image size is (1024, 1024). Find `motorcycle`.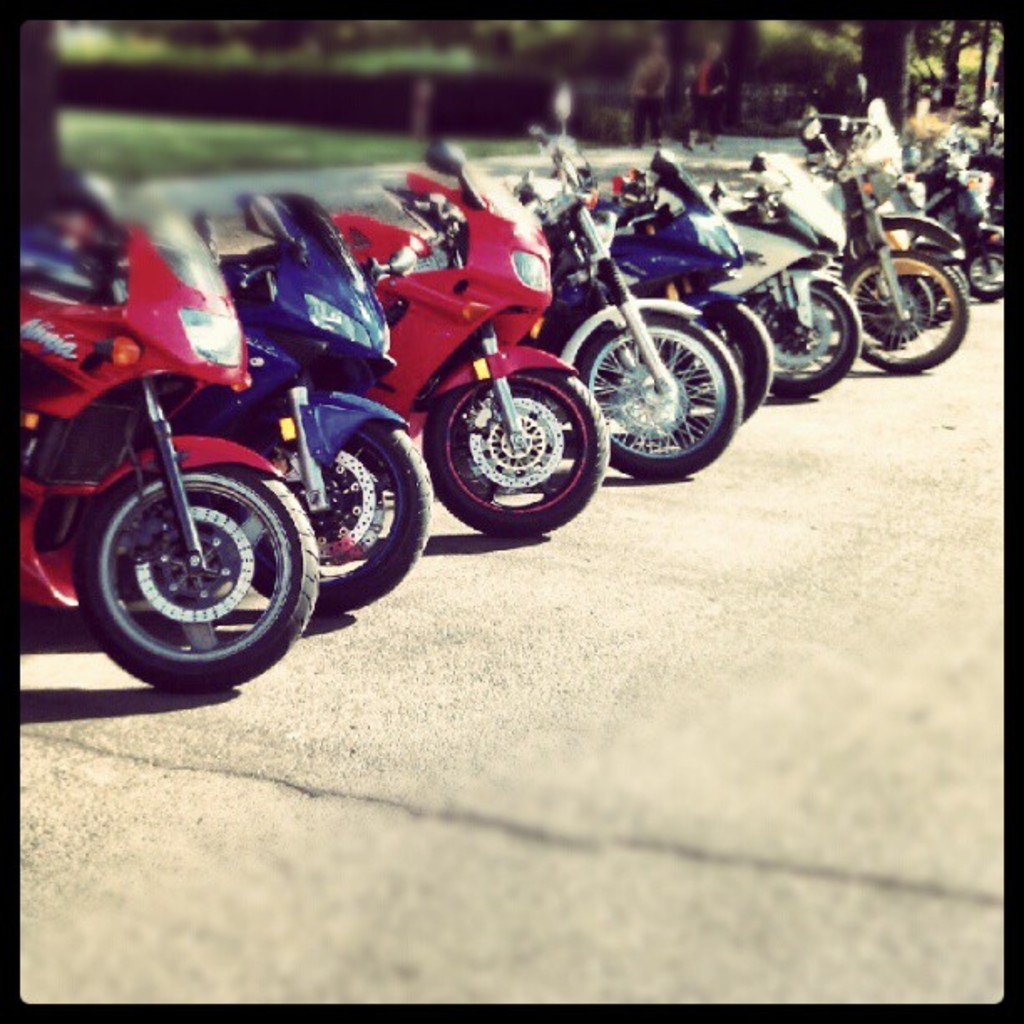
detection(822, 110, 969, 376).
